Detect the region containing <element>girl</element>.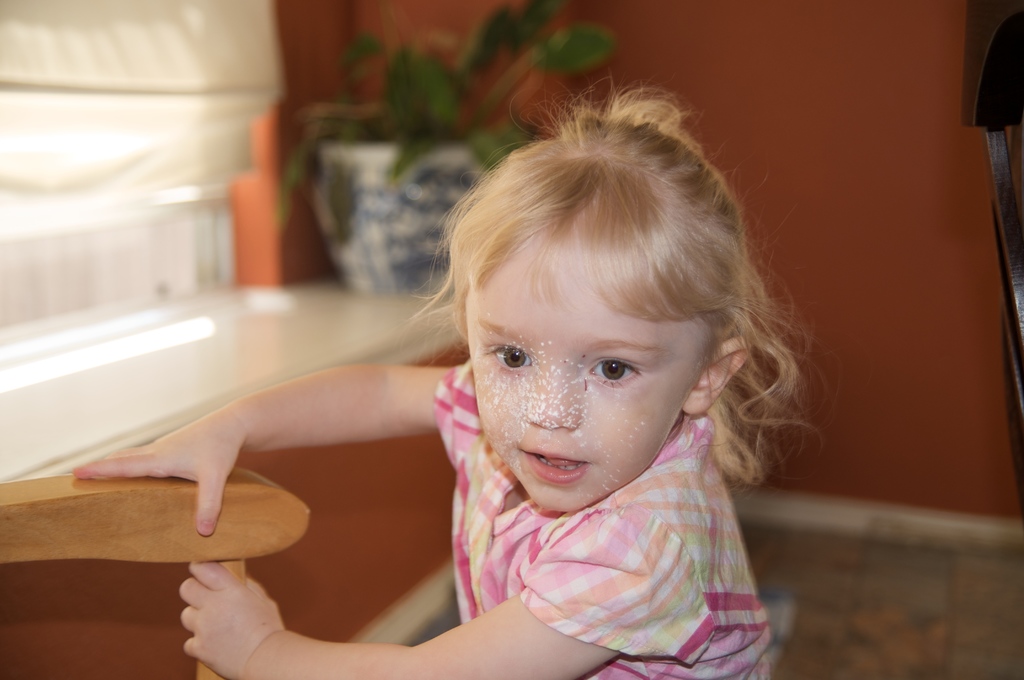
crop(73, 72, 841, 679).
